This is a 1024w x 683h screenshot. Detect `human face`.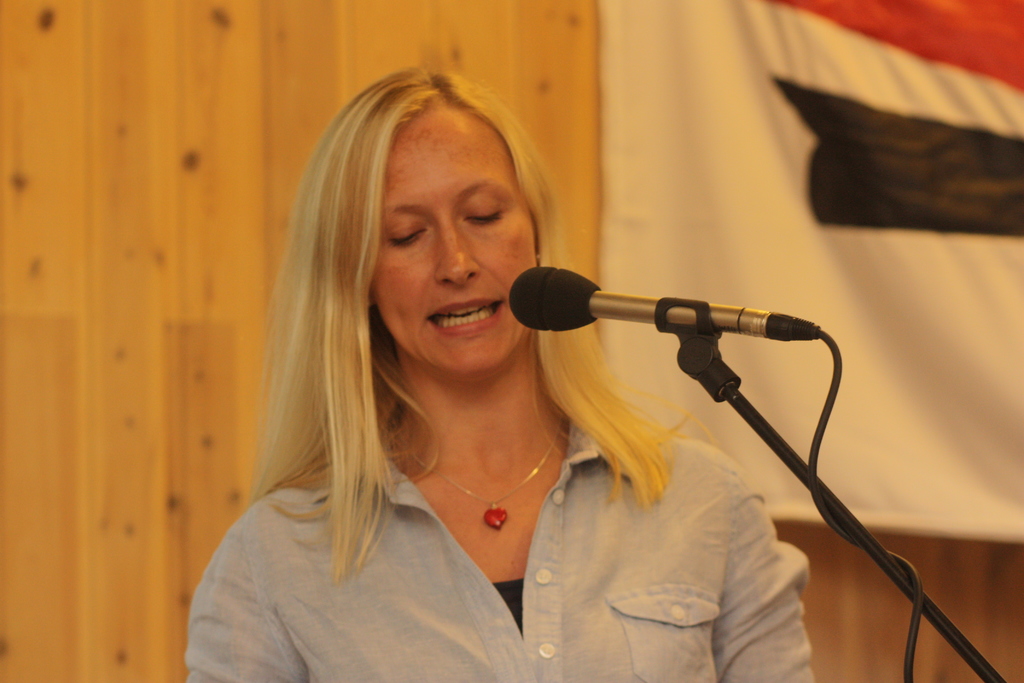
[x1=371, y1=98, x2=536, y2=375].
